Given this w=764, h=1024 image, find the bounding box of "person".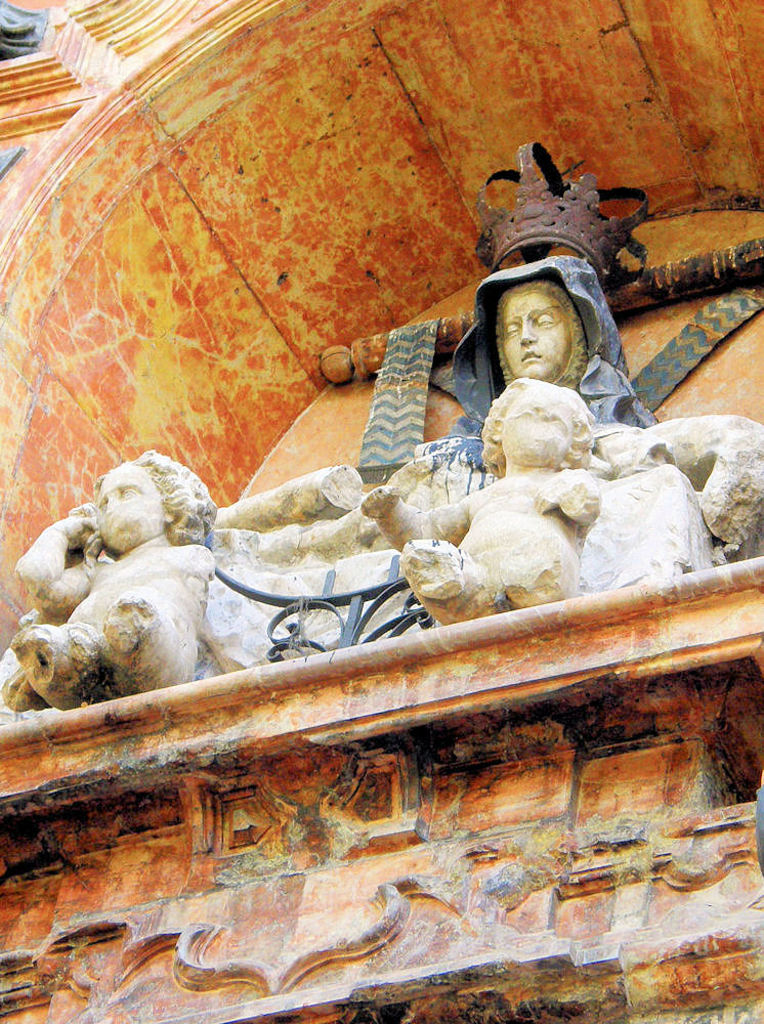
{"left": 472, "top": 249, "right": 635, "bottom": 450}.
